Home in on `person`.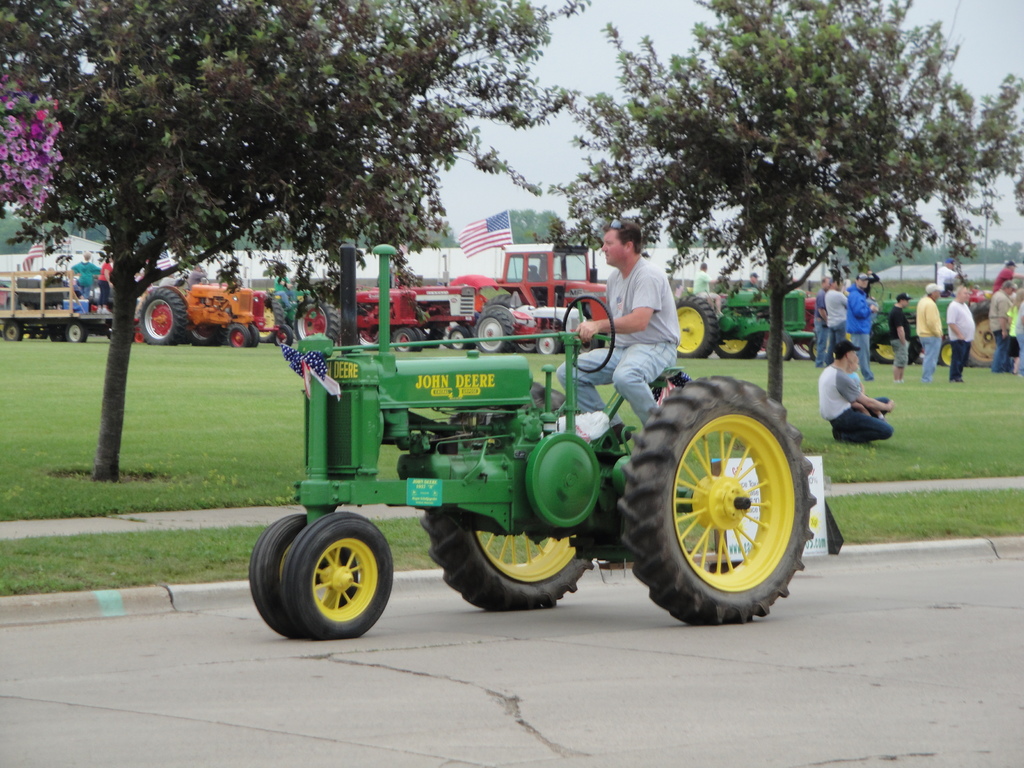
Homed in at crop(263, 284, 294, 353).
